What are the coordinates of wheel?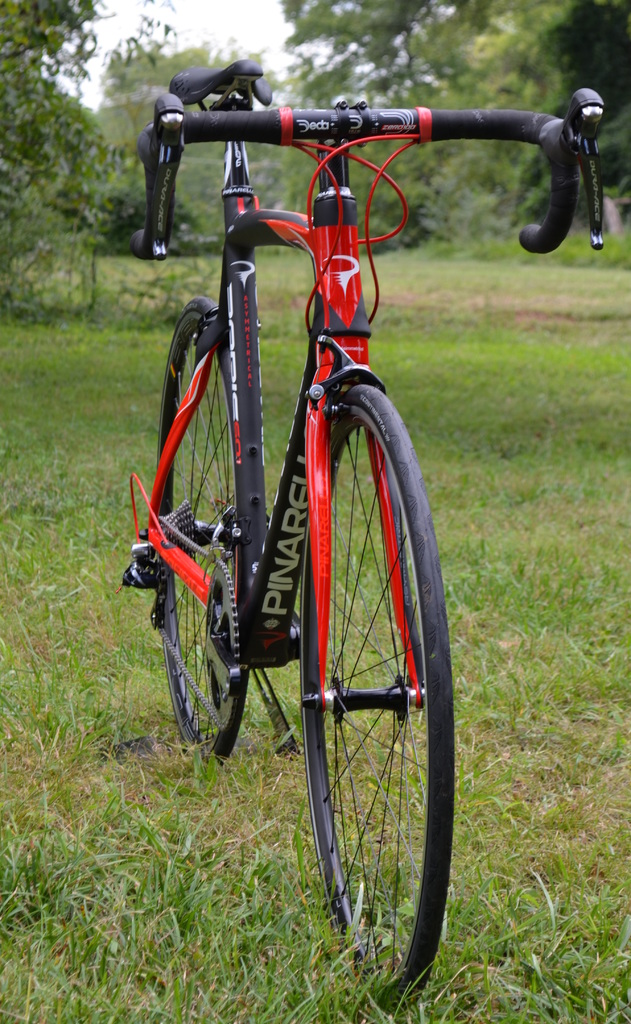
detection(269, 382, 443, 983).
